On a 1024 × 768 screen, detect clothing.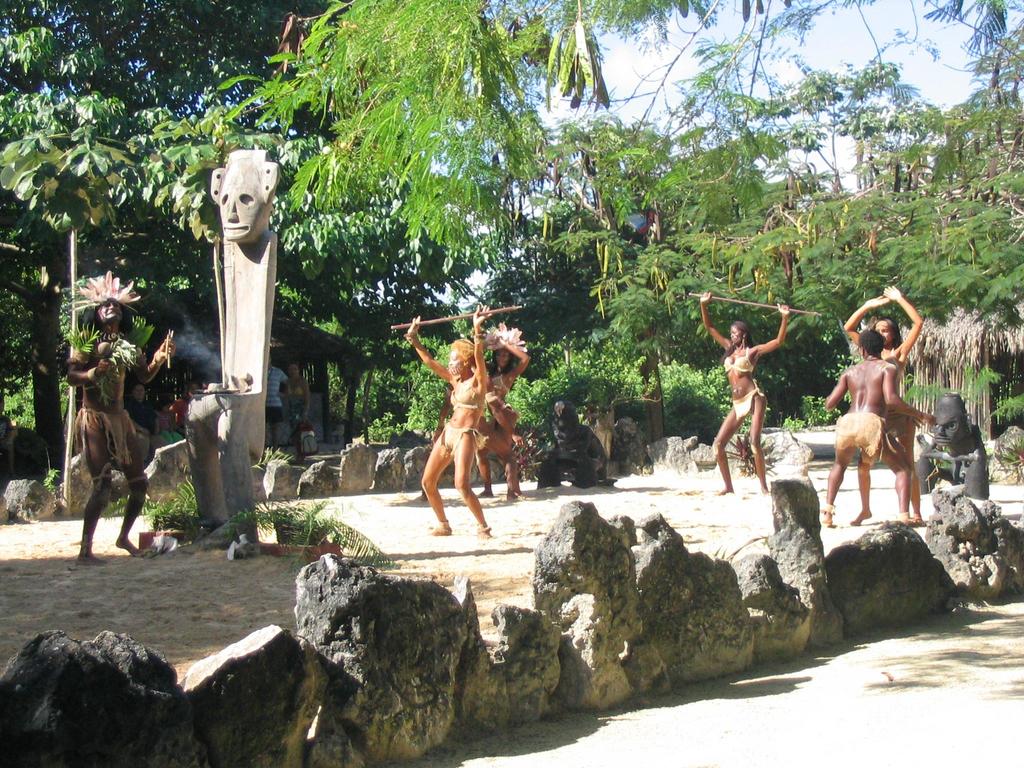
detection(883, 342, 904, 387).
